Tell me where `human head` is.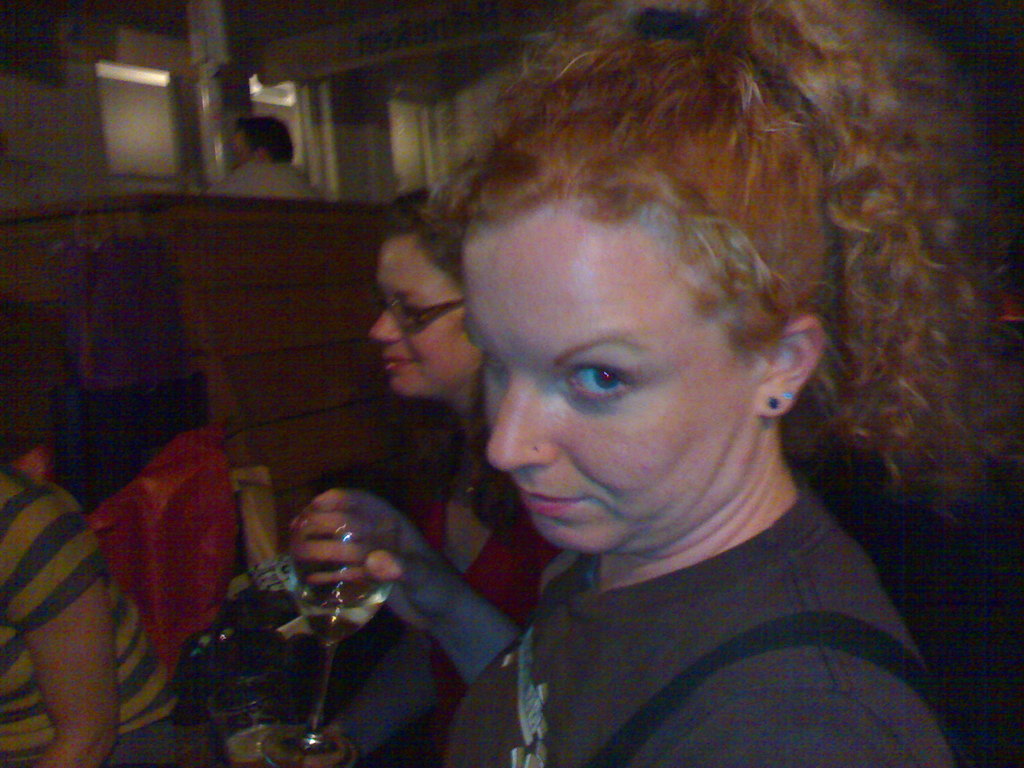
`human head` is at (229, 118, 296, 170).
